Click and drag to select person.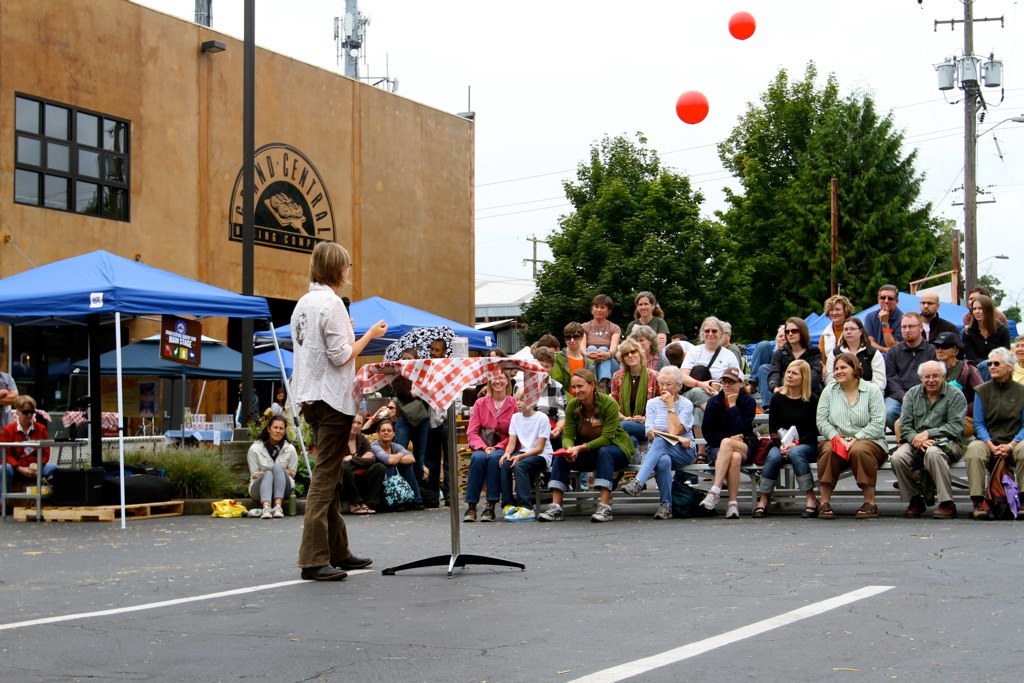
Selection: Rect(466, 283, 1023, 521).
